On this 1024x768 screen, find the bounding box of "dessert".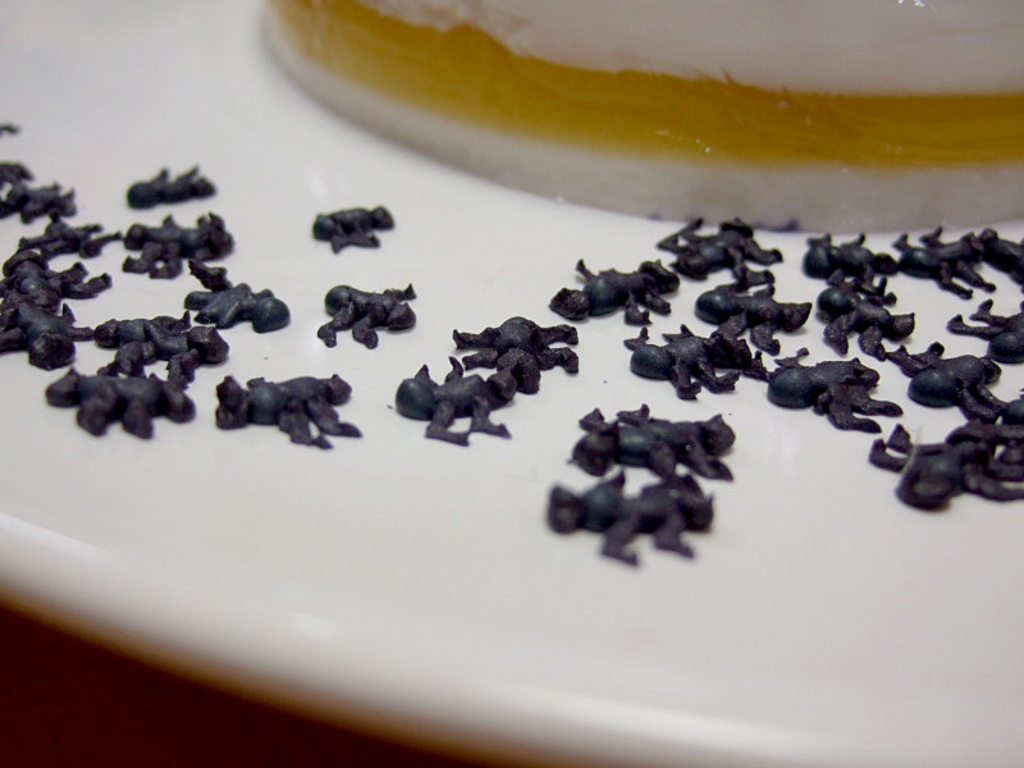
Bounding box: crop(870, 426, 1001, 504).
